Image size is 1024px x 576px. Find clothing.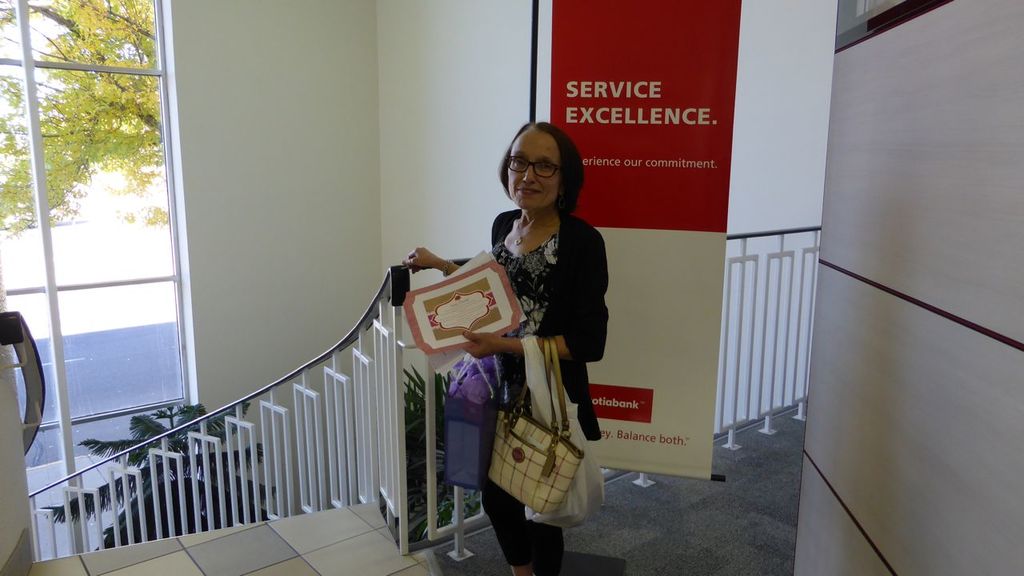
<bbox>482, 202, 616, 575</bbox>.
